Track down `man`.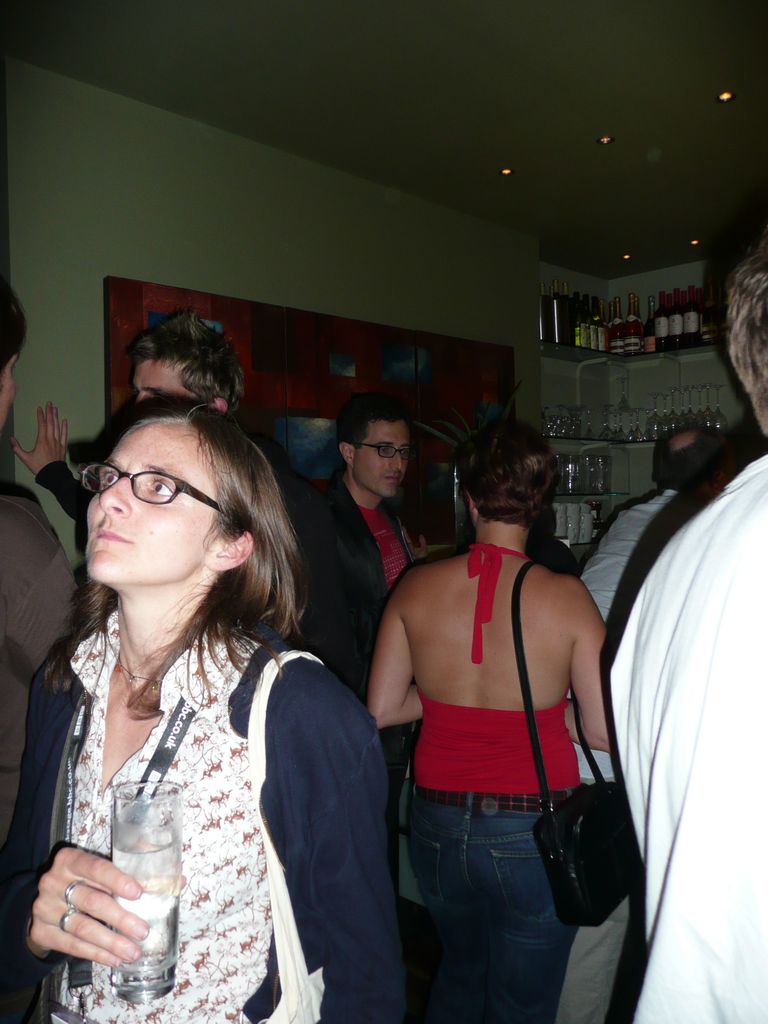
Tracked to l=602, t=225, r=767, b=1023.
